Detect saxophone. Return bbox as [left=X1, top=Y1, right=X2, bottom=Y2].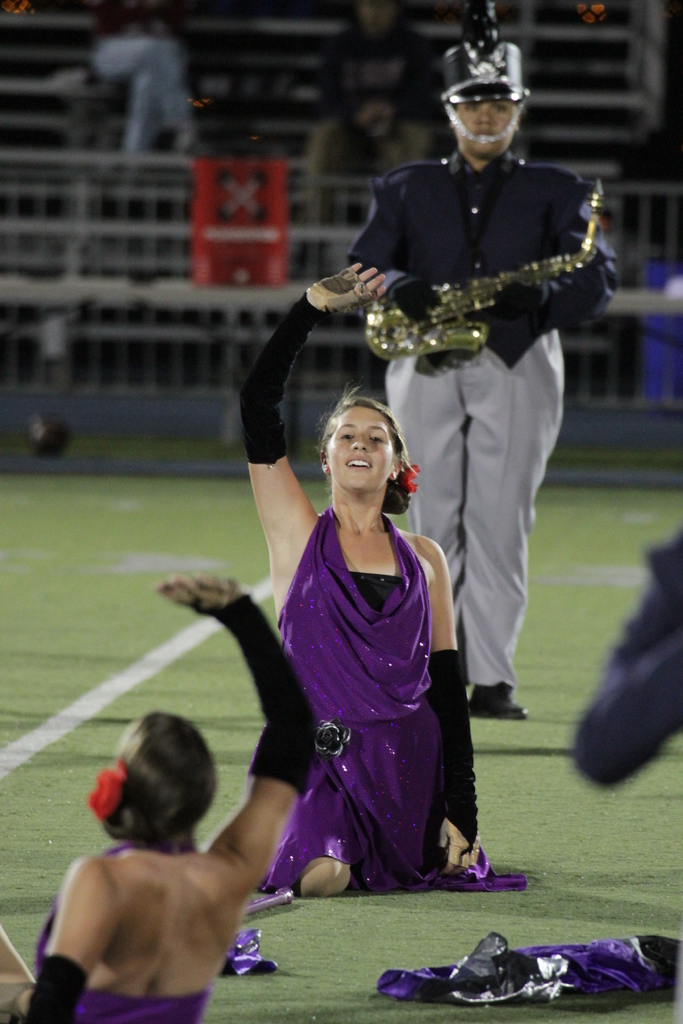
[left=355, top=177, right=607, bottom=364].
